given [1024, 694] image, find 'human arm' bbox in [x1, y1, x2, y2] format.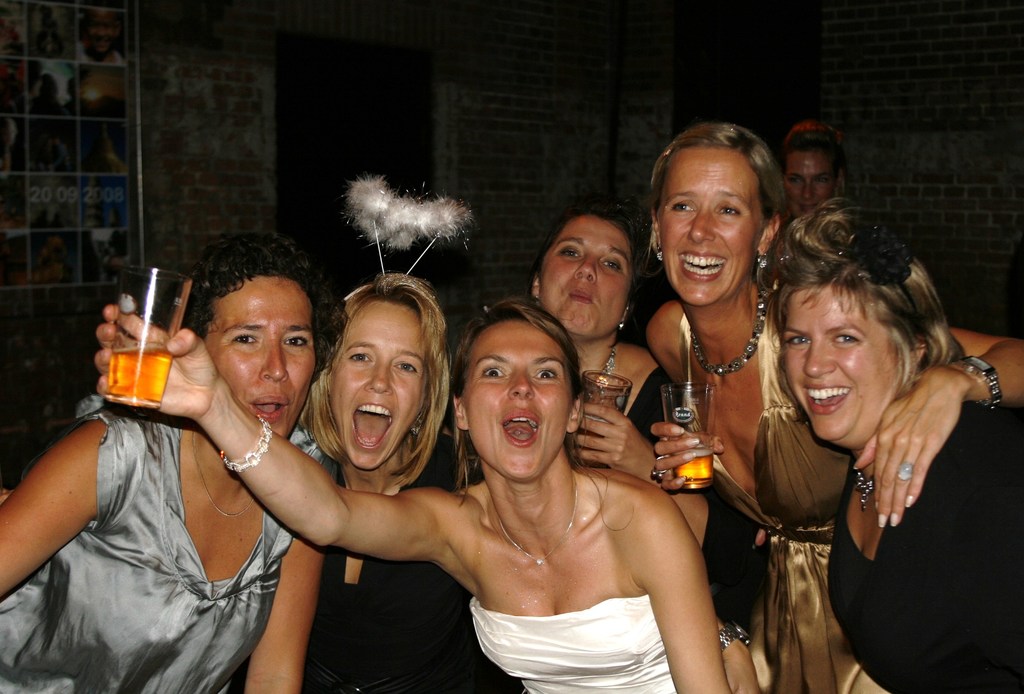
[628, 469, 747, 675].
